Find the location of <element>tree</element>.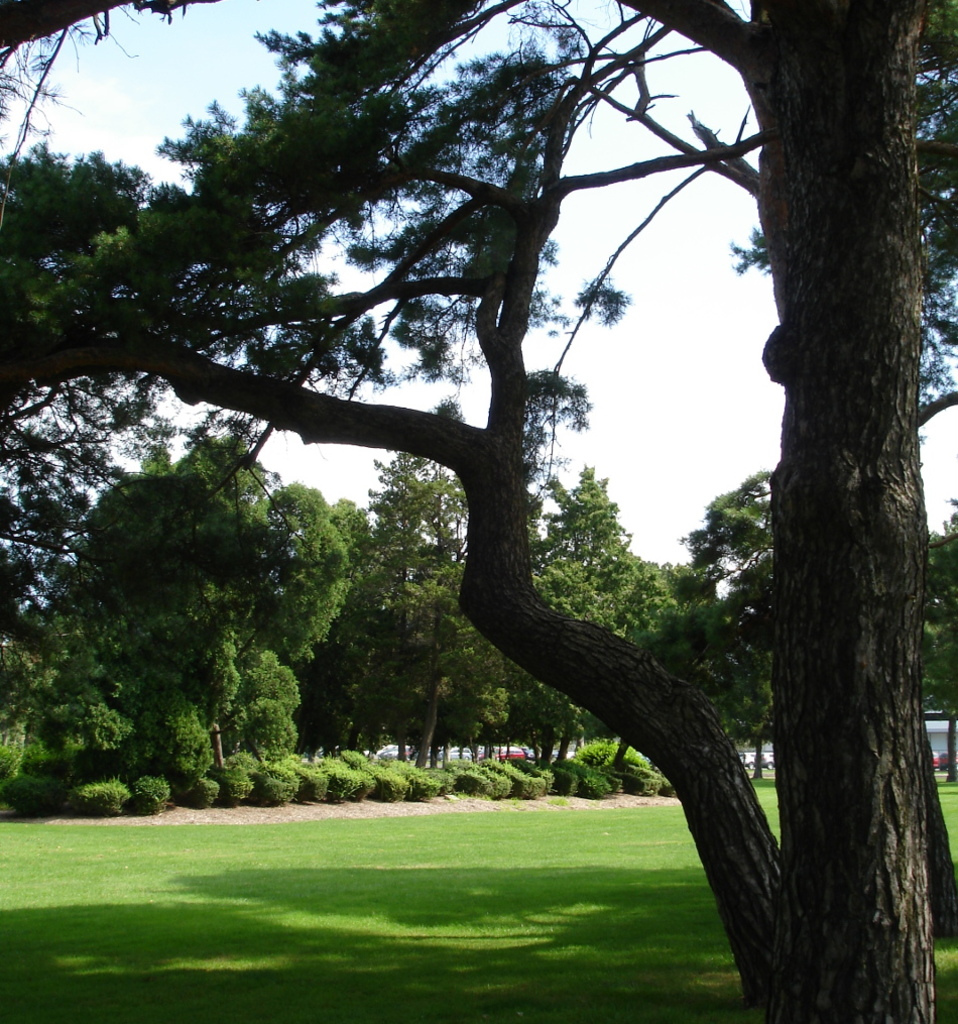
Location: [x1=72, y1=455, x2=360, y2=778].
